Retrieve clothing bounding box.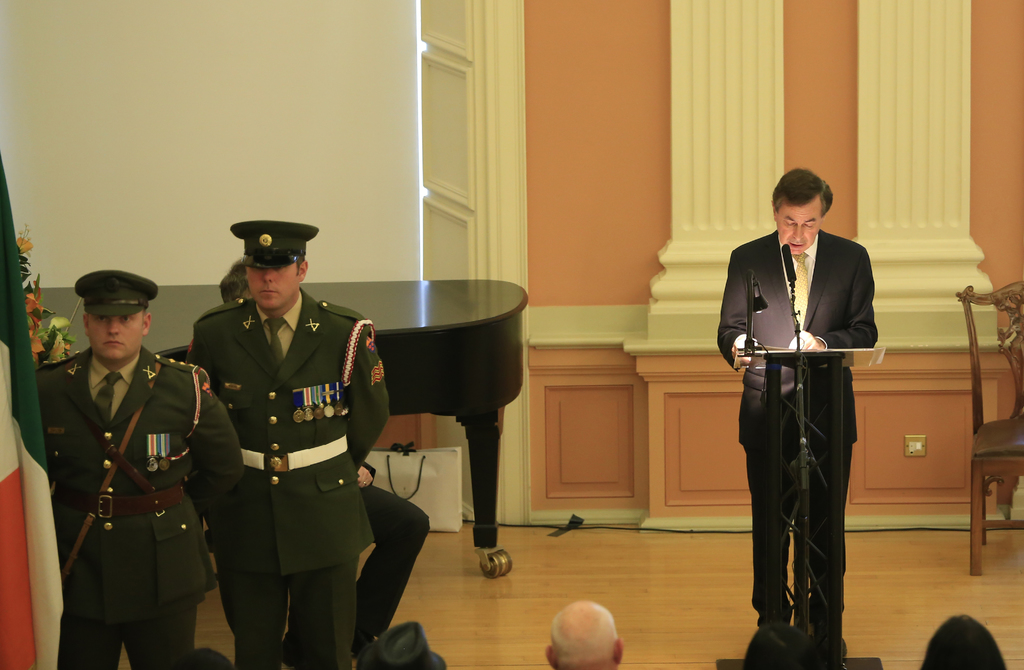
Bounding box: (left=719, top=223, right=883, bottom=637).
